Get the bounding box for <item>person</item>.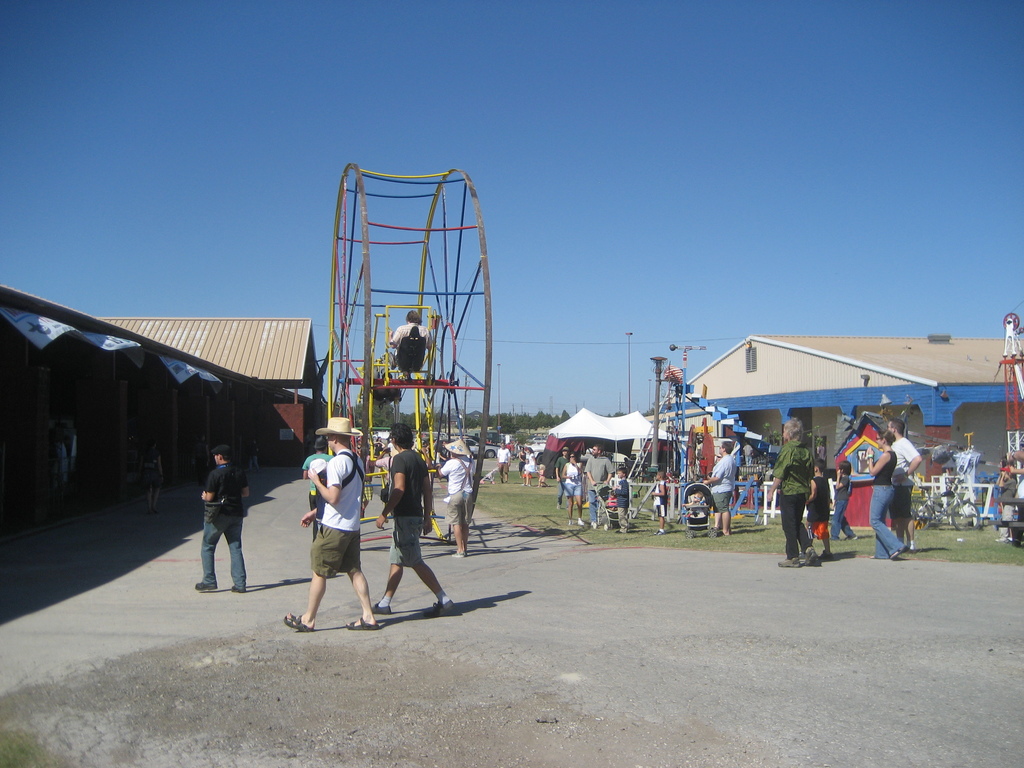
select_region(435, 435, 474, 559).
